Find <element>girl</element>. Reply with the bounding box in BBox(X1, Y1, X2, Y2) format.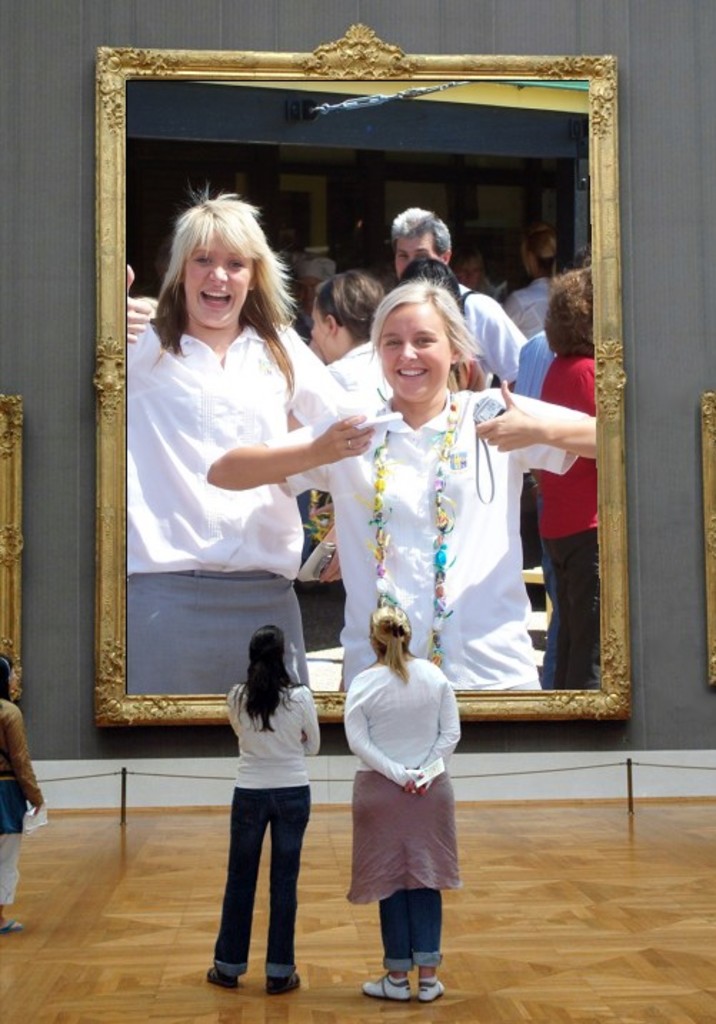
BBox(207, 277, 597, 690).
